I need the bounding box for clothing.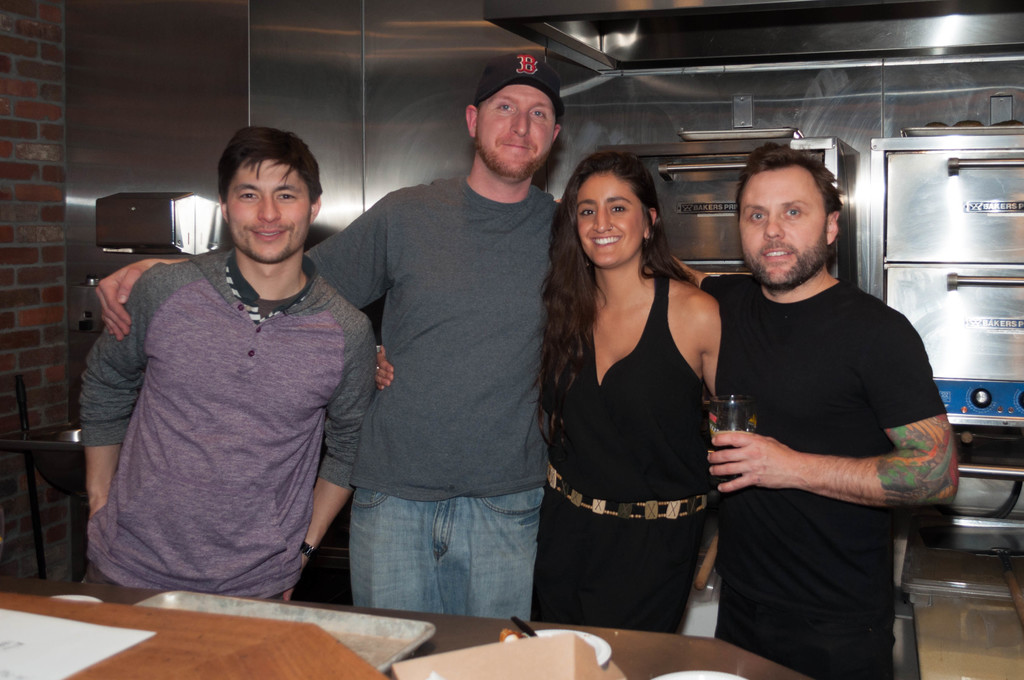
Here it is: left=74, top=190, right=380, bottom=608.
